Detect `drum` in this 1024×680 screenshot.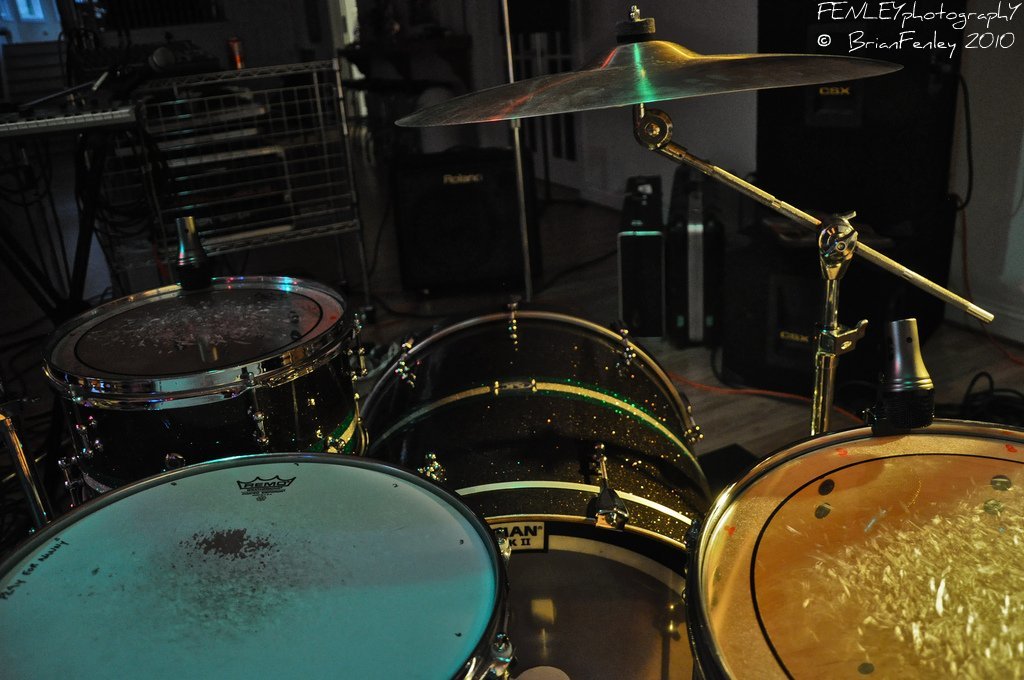
Detection: 34,277,370,494.
